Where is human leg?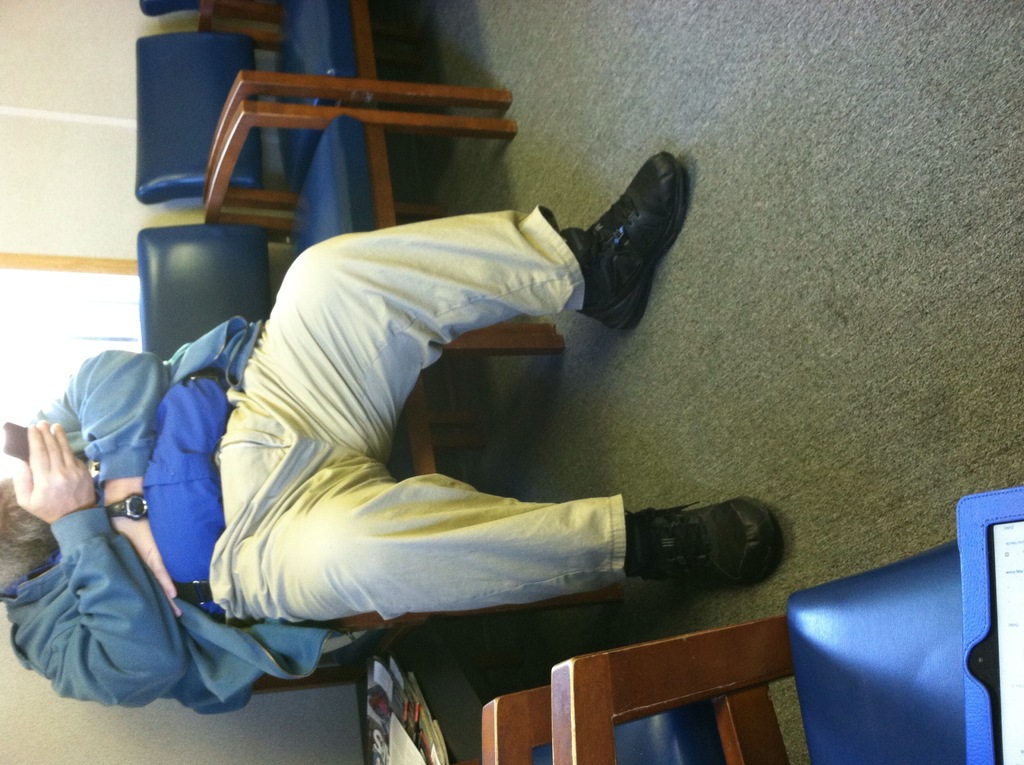
detection(220, 149, 692, 453).
